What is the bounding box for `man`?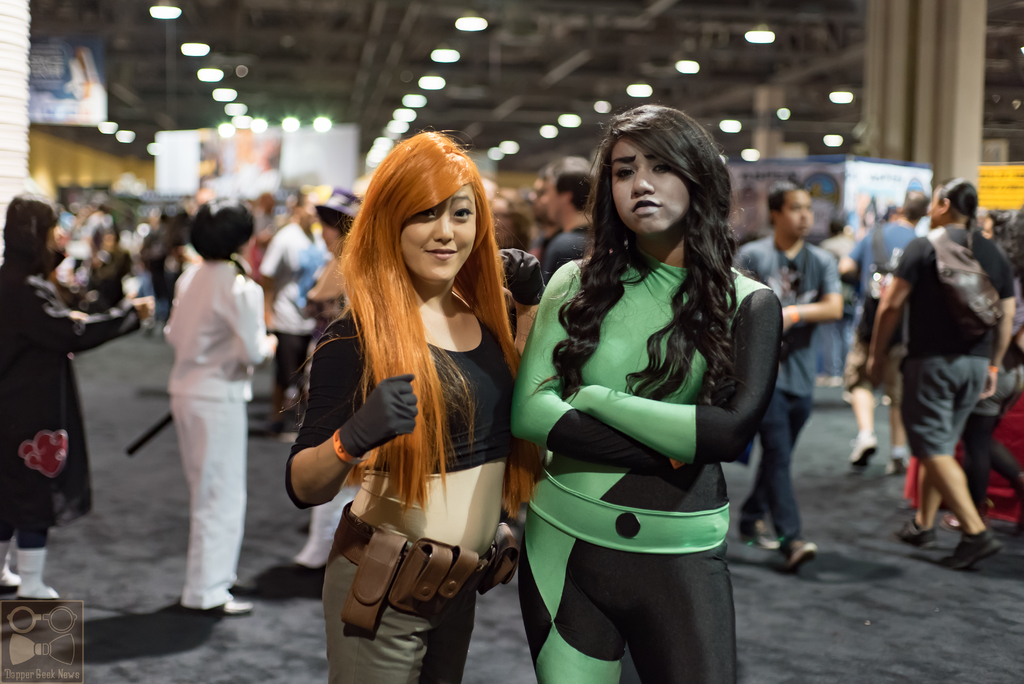
(left=254, top=200, right=326, bottom=441).
